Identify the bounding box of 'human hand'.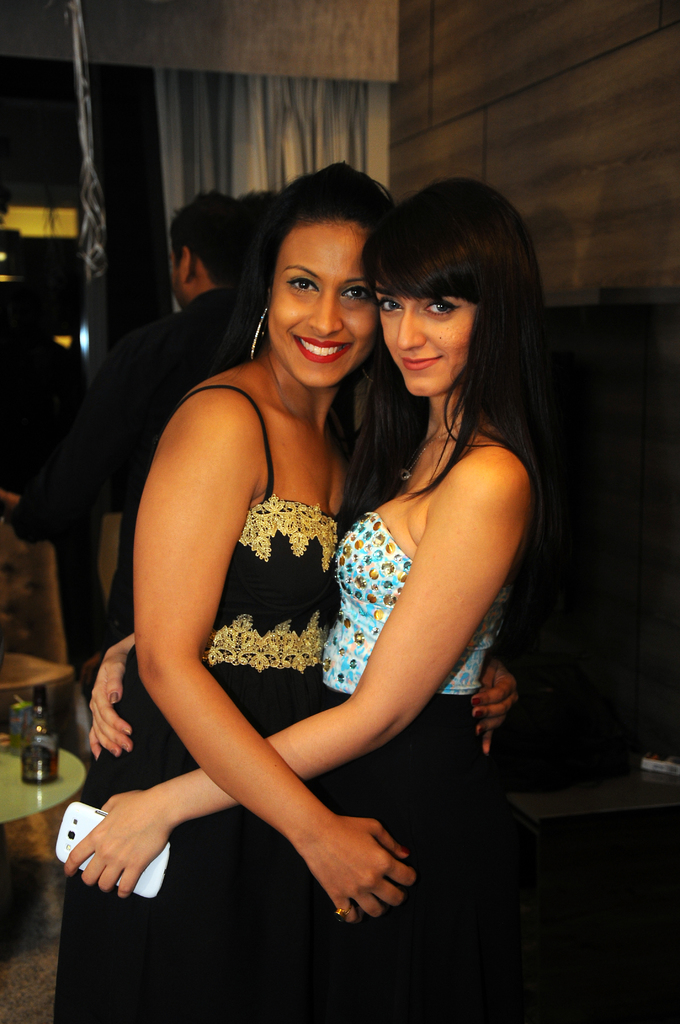
307, 816, 418, 930.
